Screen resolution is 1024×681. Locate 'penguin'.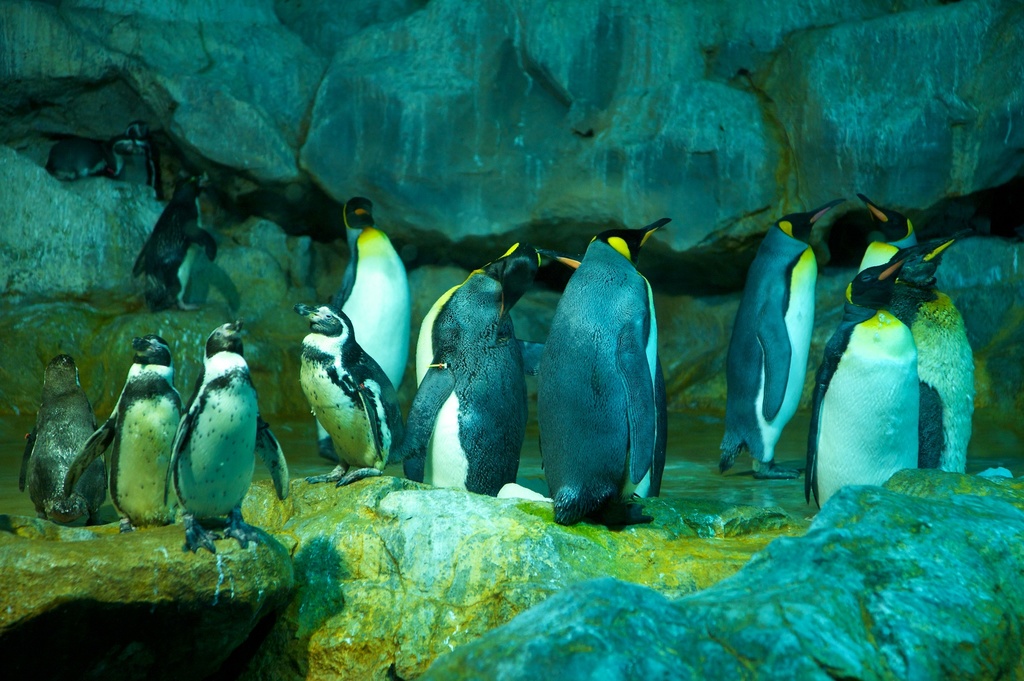
{"left": 881, "top": 230, "right": 964, "bottom": 474}.
